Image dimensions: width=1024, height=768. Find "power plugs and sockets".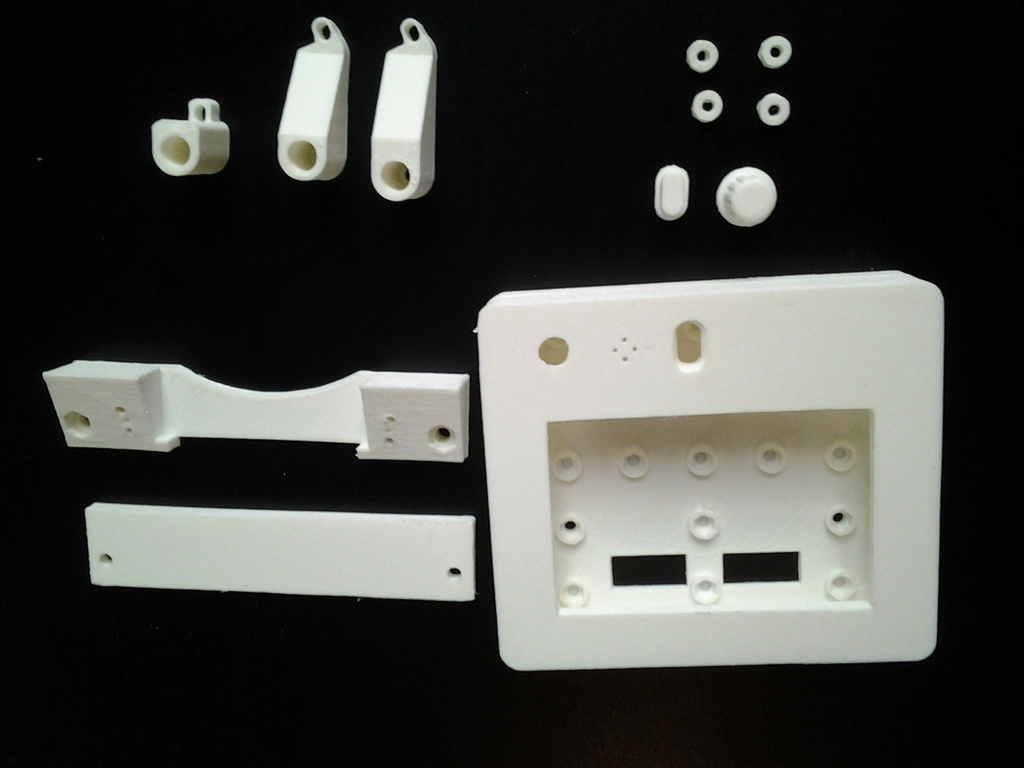
box=[482, 262, 930, 674].
